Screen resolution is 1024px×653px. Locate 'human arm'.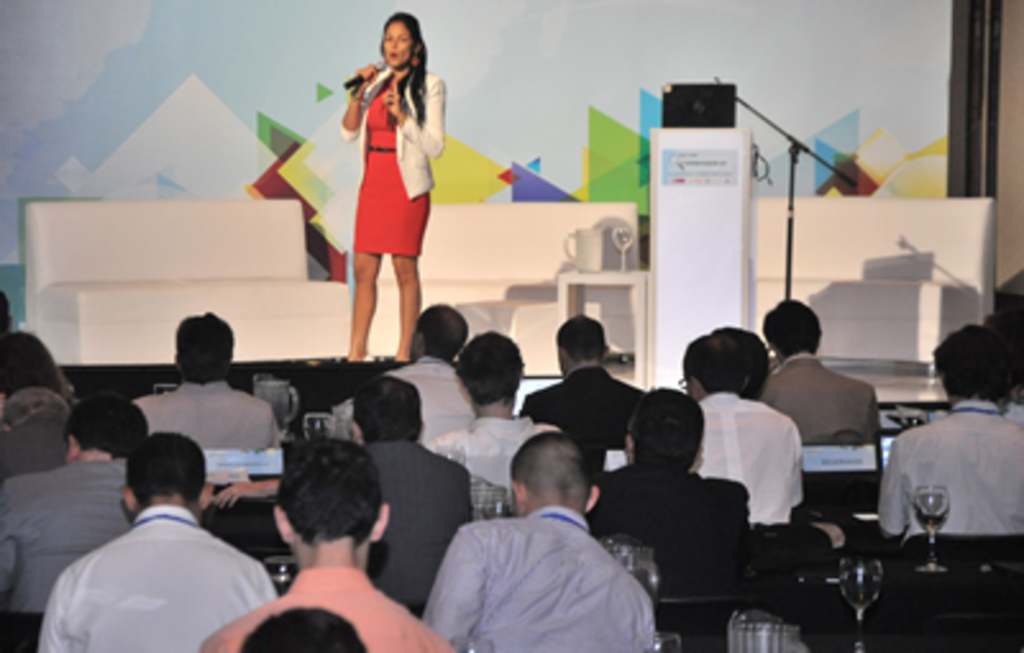
(860,384,881,435).
